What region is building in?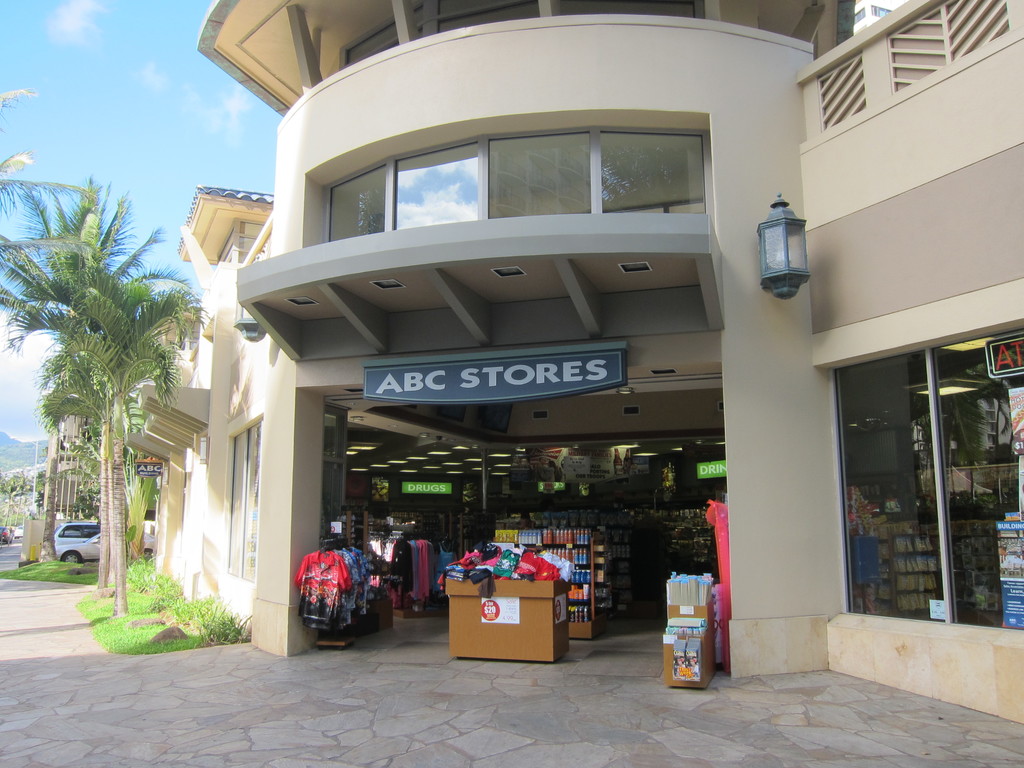
119:0:1023:728.
